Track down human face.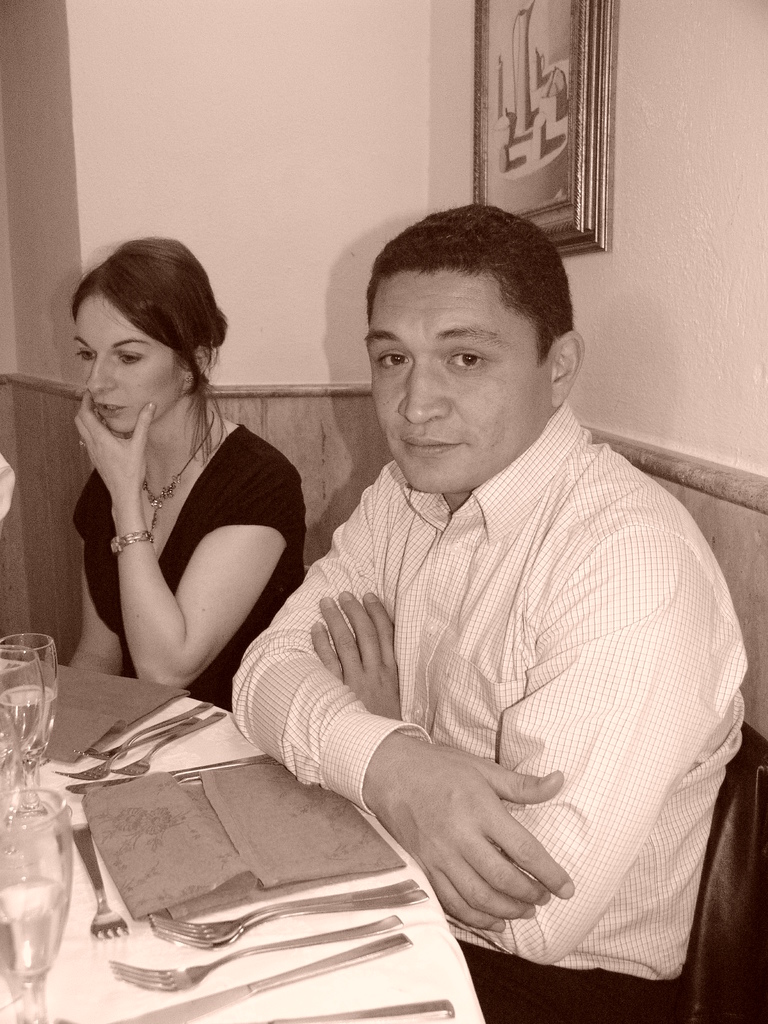
Tracked to bbox=(359, 279, 541, 495).
